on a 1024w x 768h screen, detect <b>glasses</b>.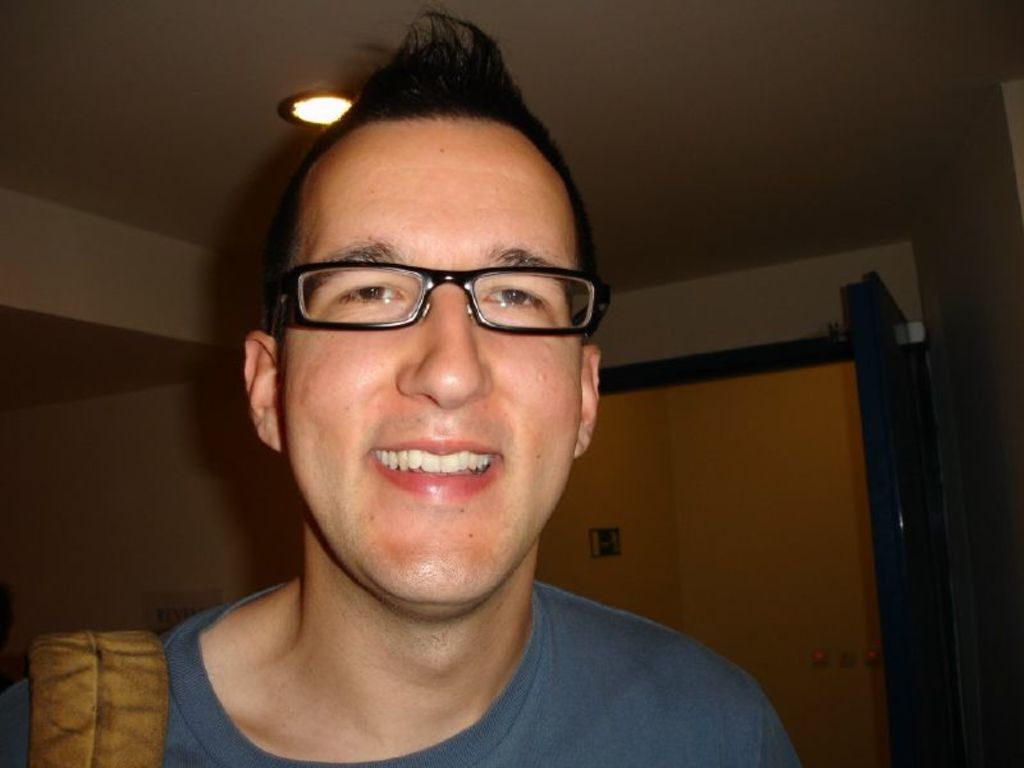
region(264, 264, 616, 342).
